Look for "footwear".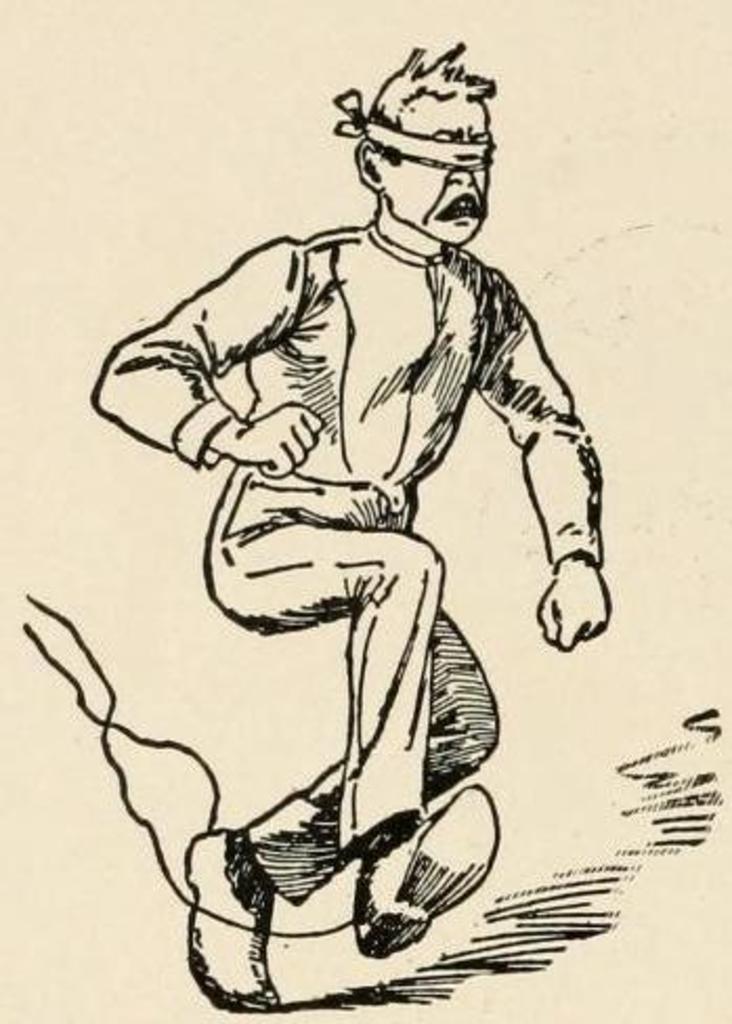
Found: [176,823,287,1005].
